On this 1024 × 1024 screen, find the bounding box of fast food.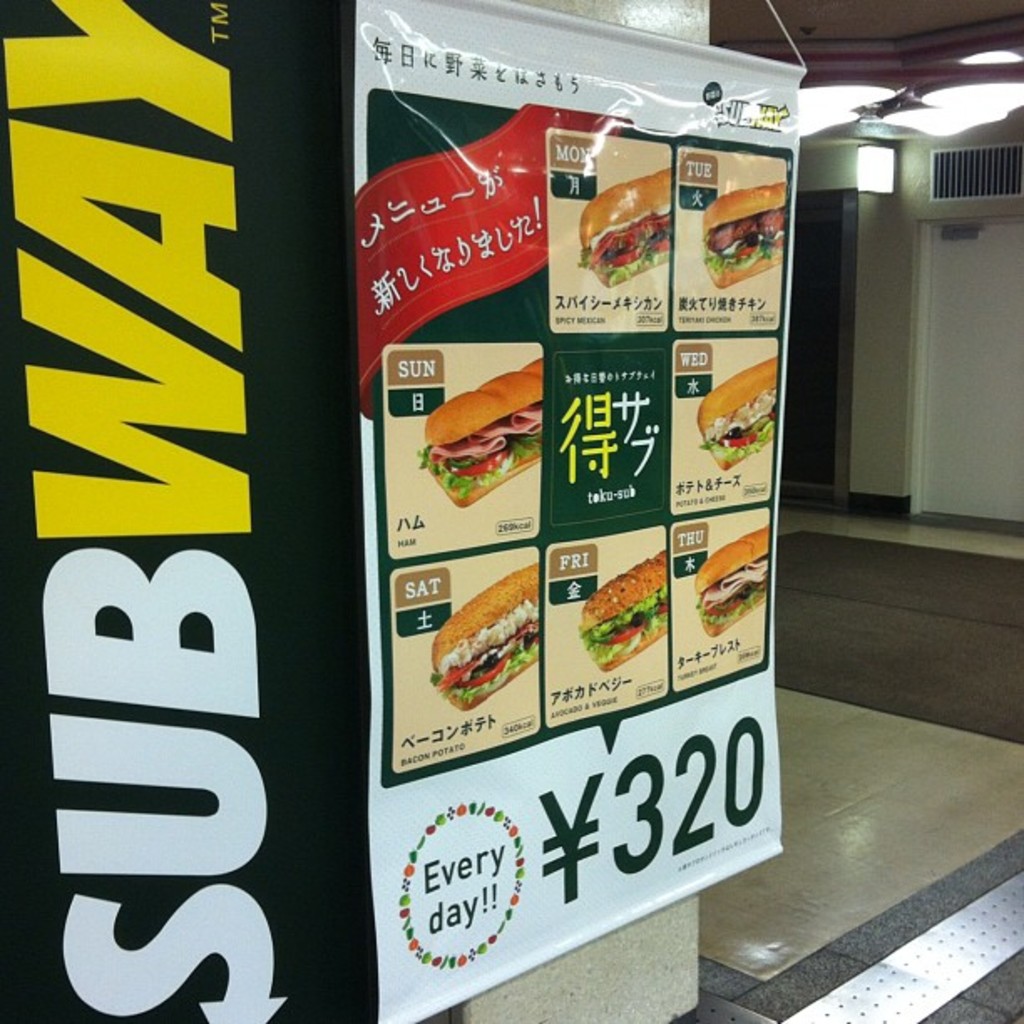
Bounding box: [x1=420, y1=356, x2=547, y2=509].
